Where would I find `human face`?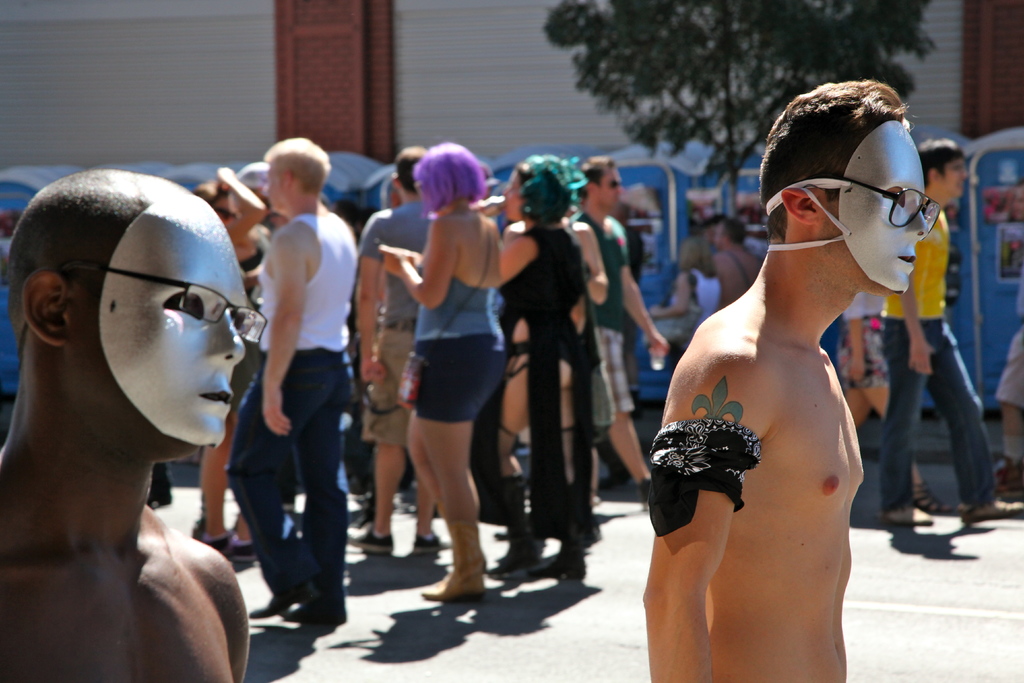
At <box>260,159,288,213</box>.
